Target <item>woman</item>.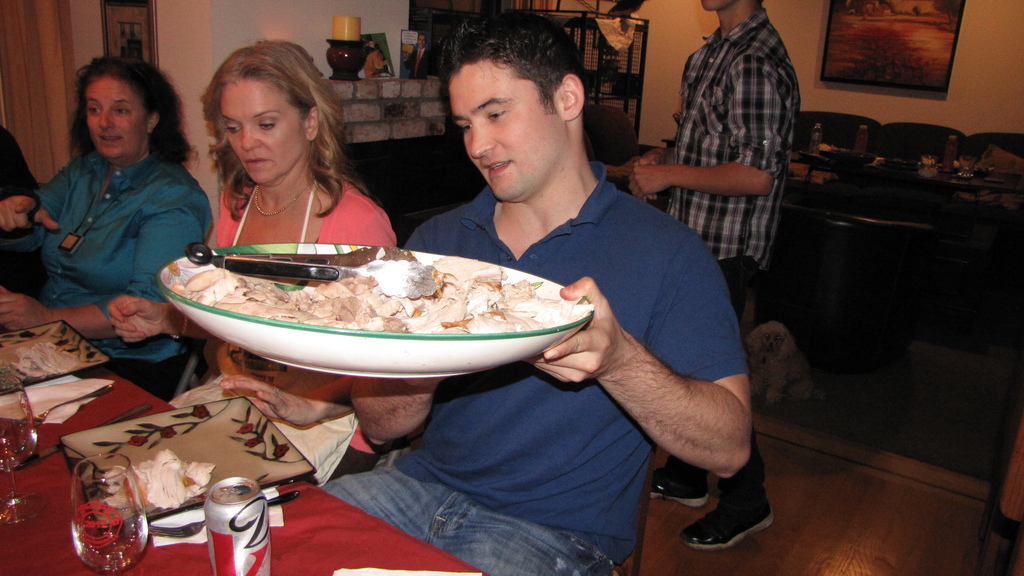
Target region: [156,56,408,266].
